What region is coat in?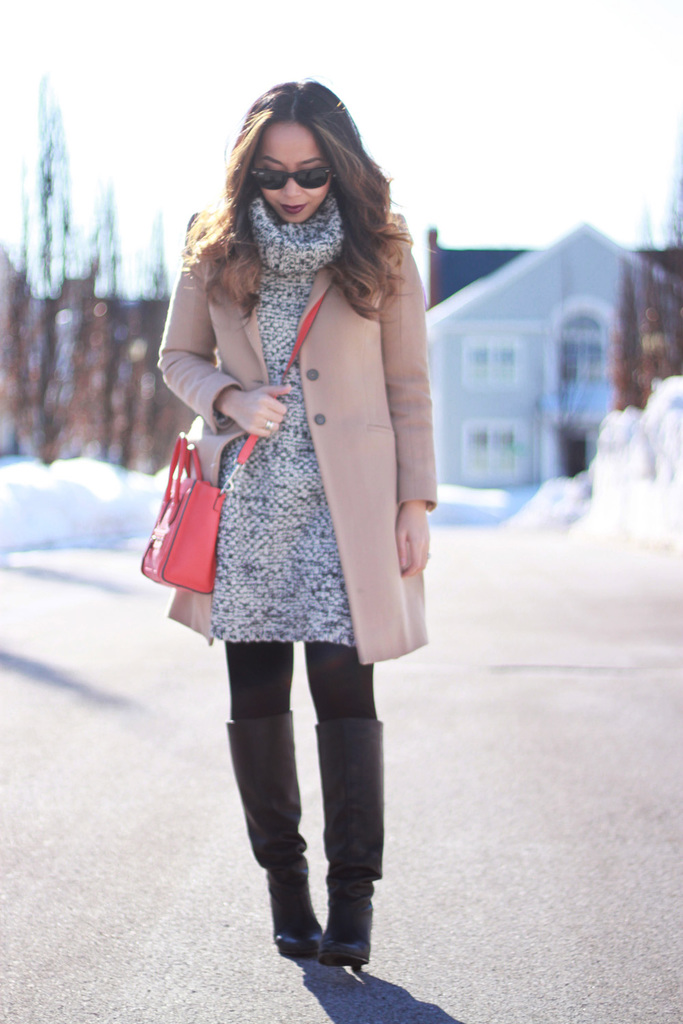
l=148, t=177, r=461, b=663.
